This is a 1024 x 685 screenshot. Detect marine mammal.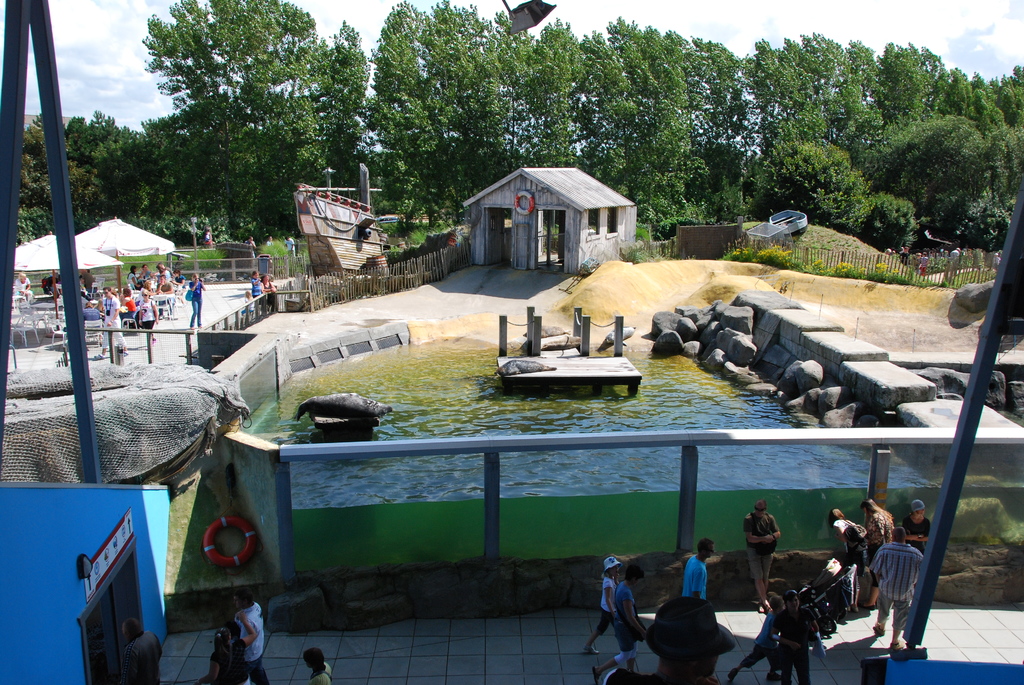
bbox(492, 358, 556, 379).
